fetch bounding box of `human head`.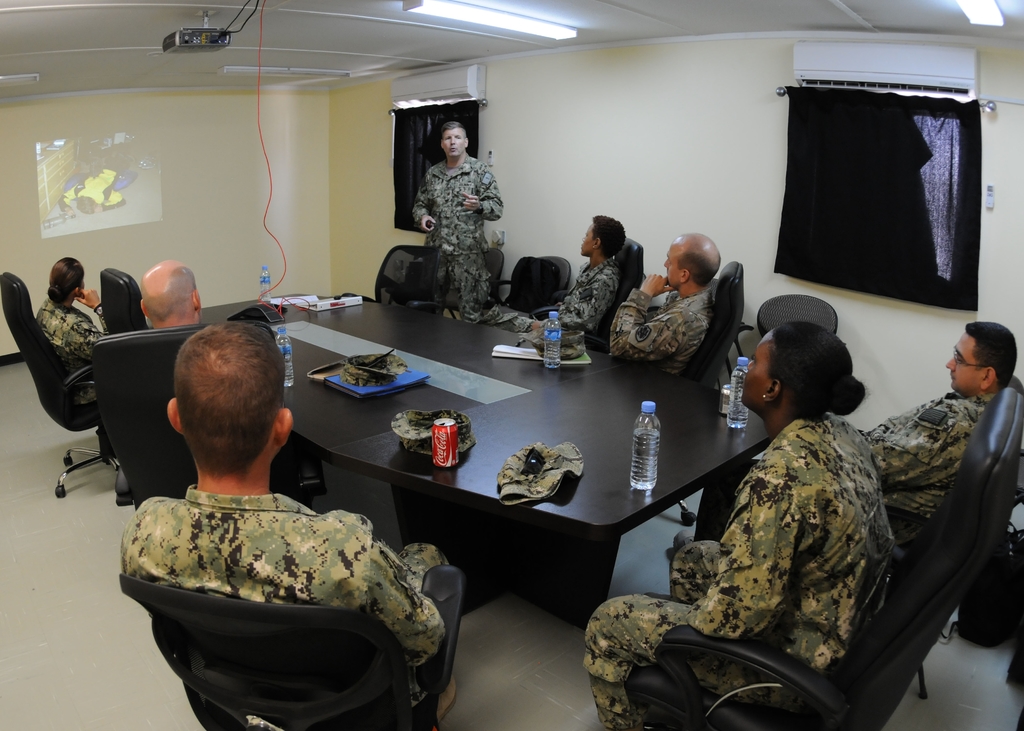
Bbox: box(579, 217, 625, 259).
